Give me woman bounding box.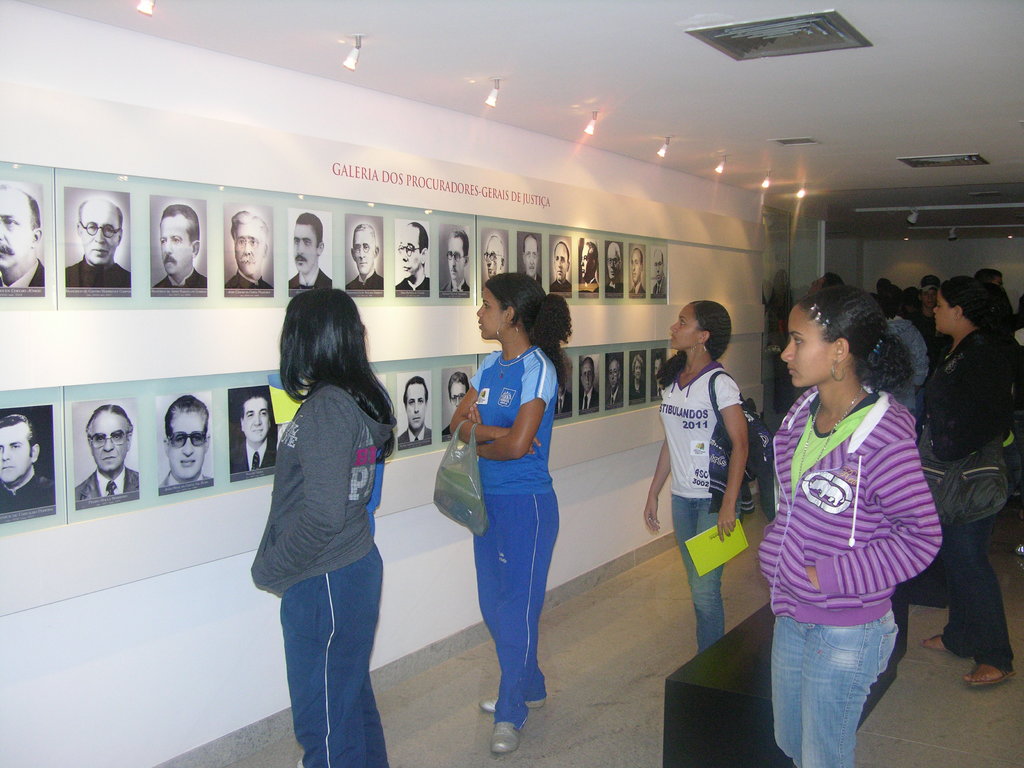
(452, 271, 572, 753).
